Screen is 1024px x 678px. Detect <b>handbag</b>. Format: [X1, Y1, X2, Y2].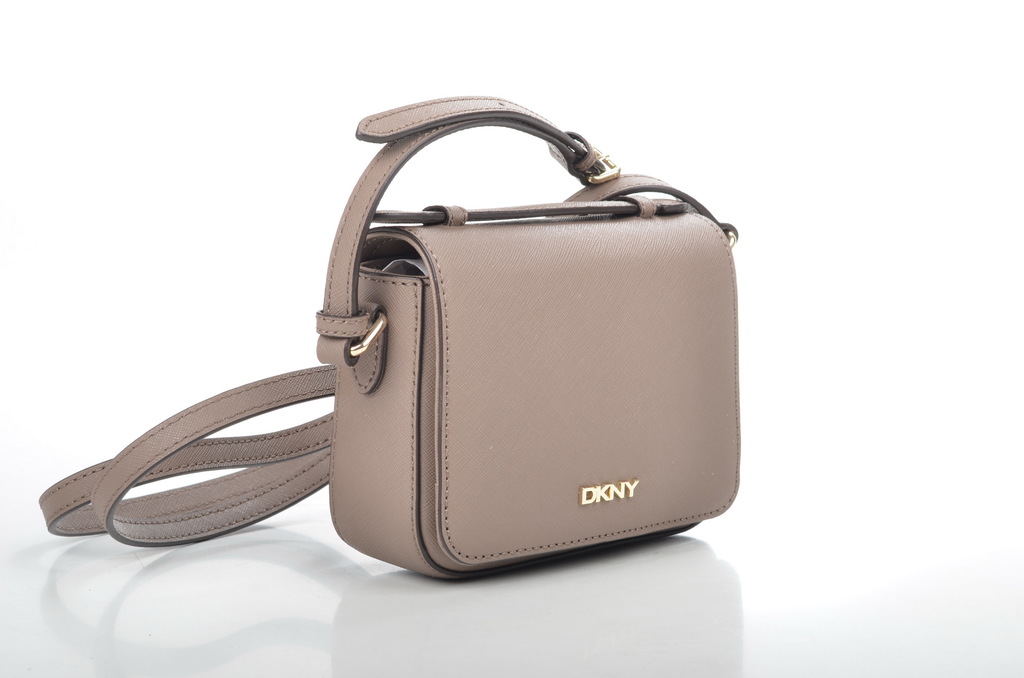
[38, 96, 743, 583].
